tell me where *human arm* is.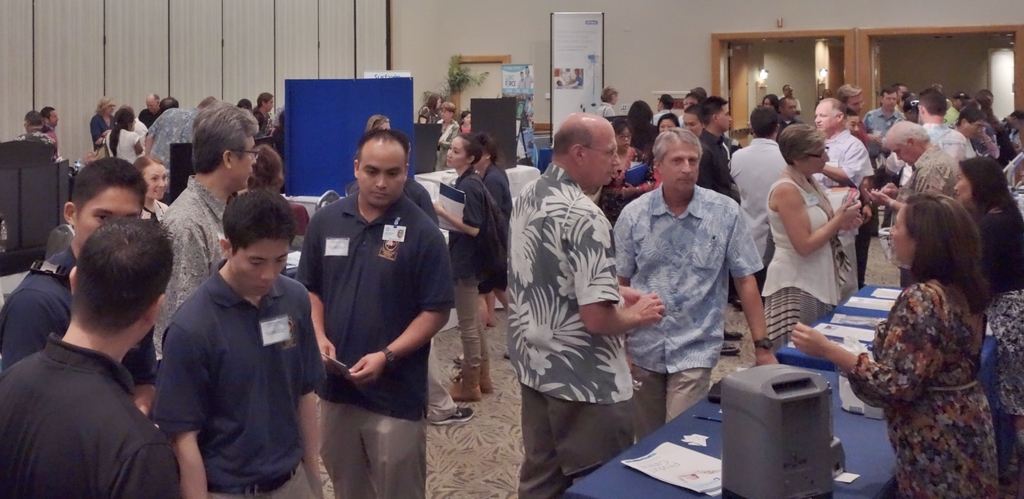
*human arm* is at <bbox>784, 281, 947, 413</bbox>.
